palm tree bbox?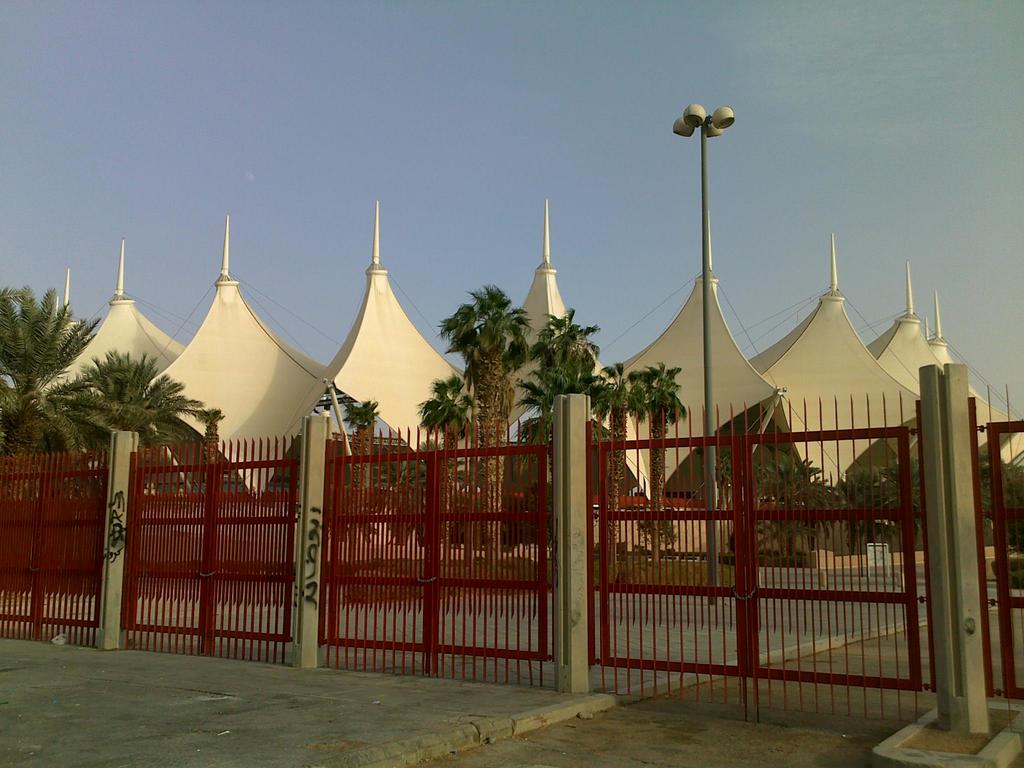
detection(513, 310, 590, 470)
